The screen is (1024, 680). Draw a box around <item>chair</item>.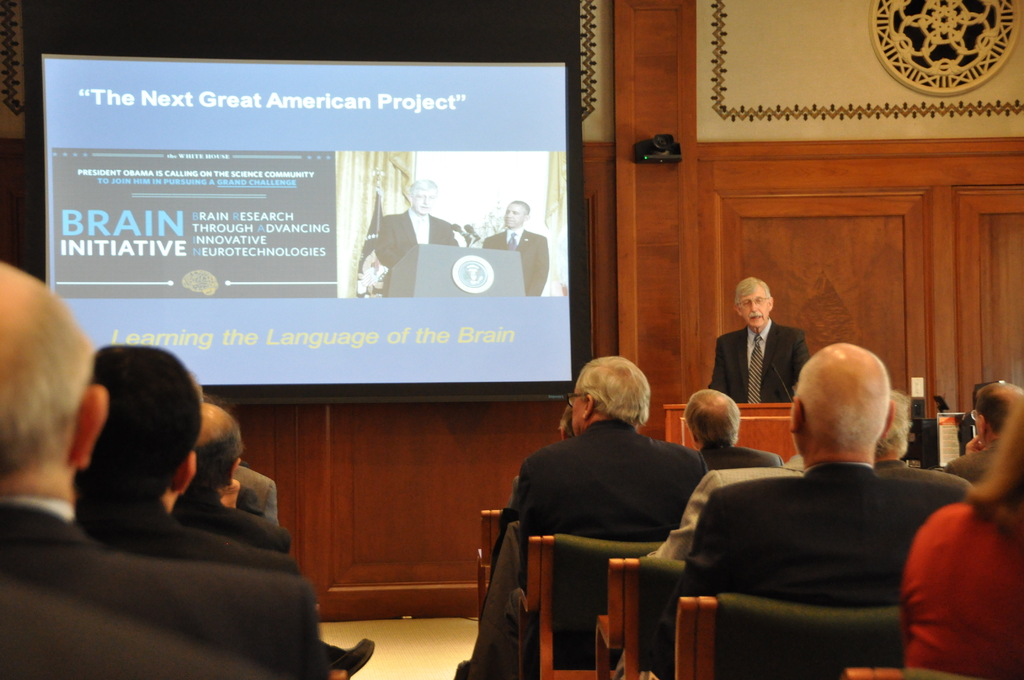
rect(591, 556, 696, 679).
